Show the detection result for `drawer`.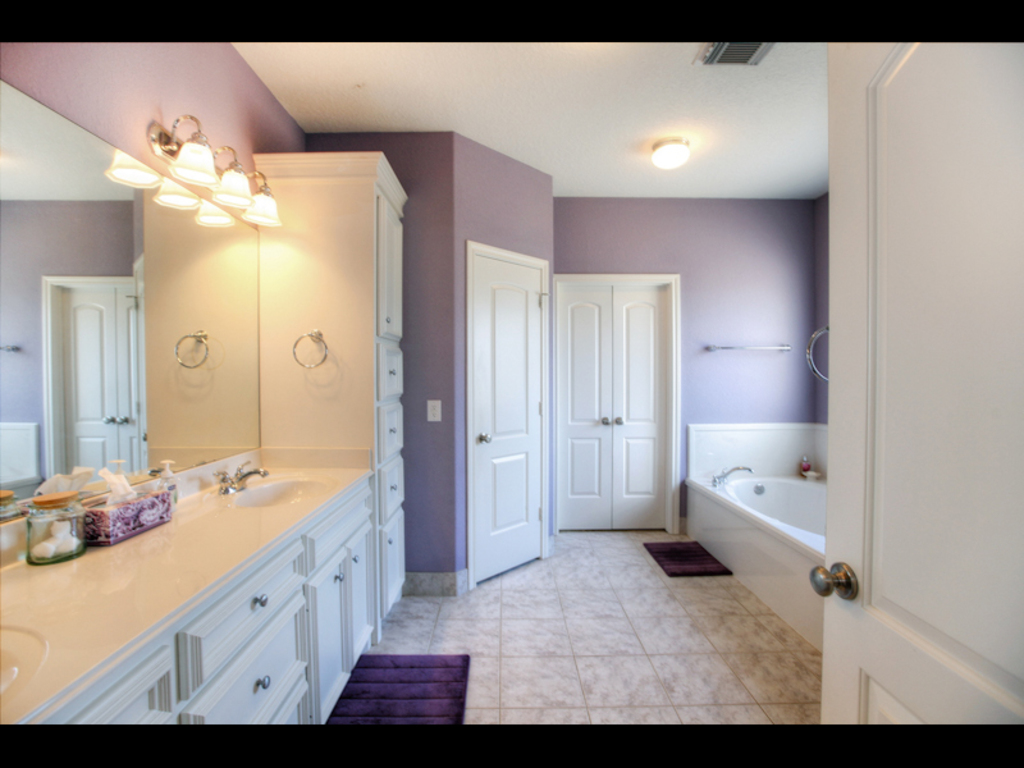
Rect(376, 451, 406, 522).
